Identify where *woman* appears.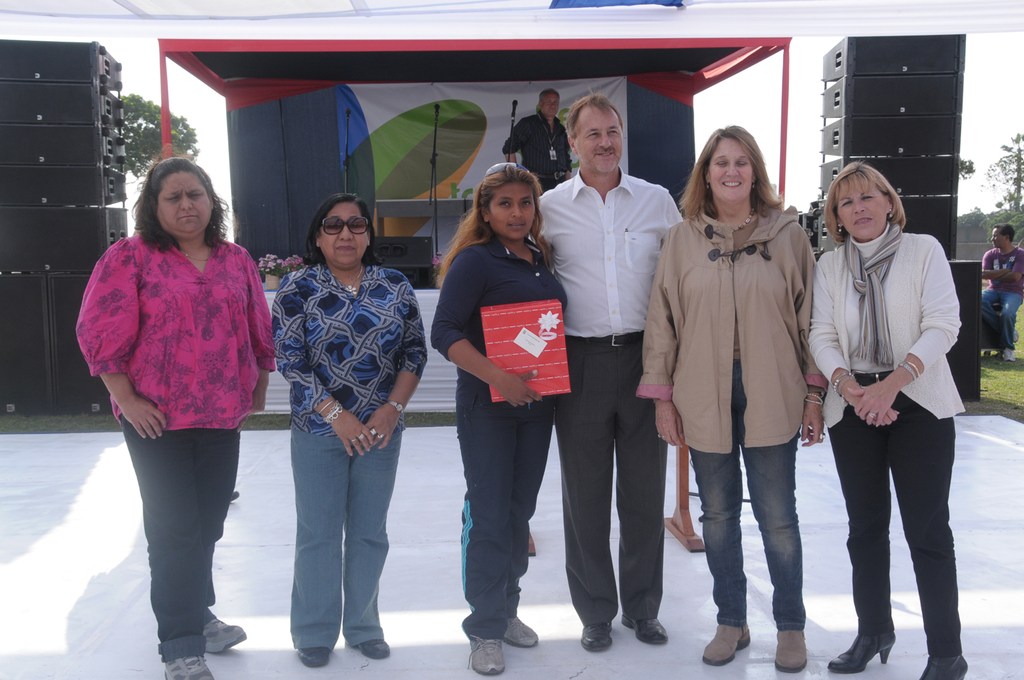
Appears at x1=427 y1=163 x2=572 y2=676.
